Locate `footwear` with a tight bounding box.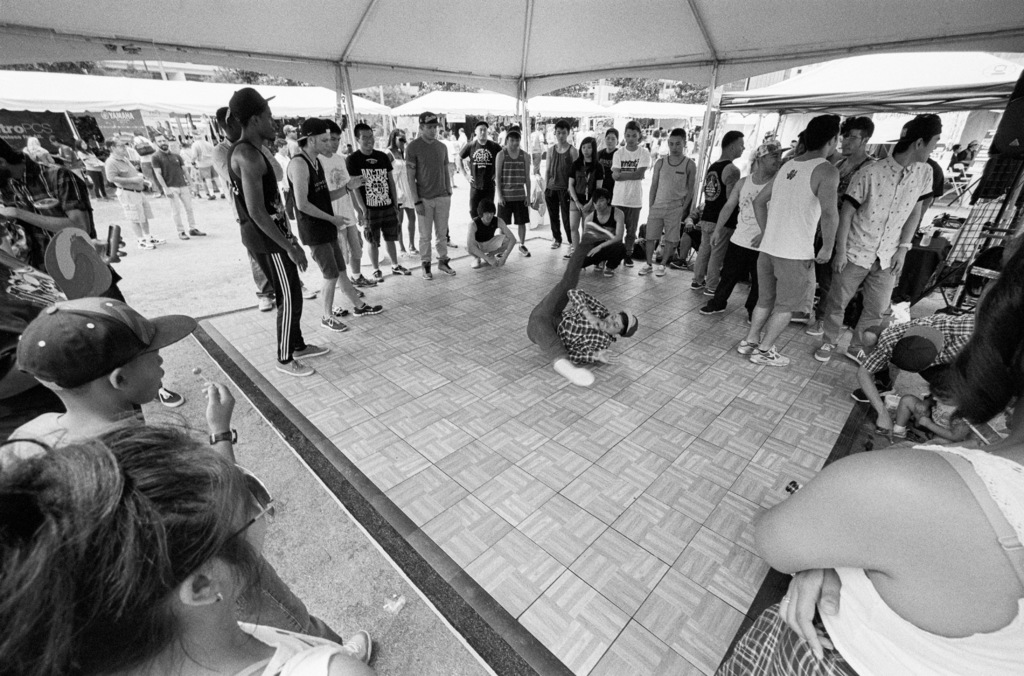
select_region(668, 257, 687, 270).
